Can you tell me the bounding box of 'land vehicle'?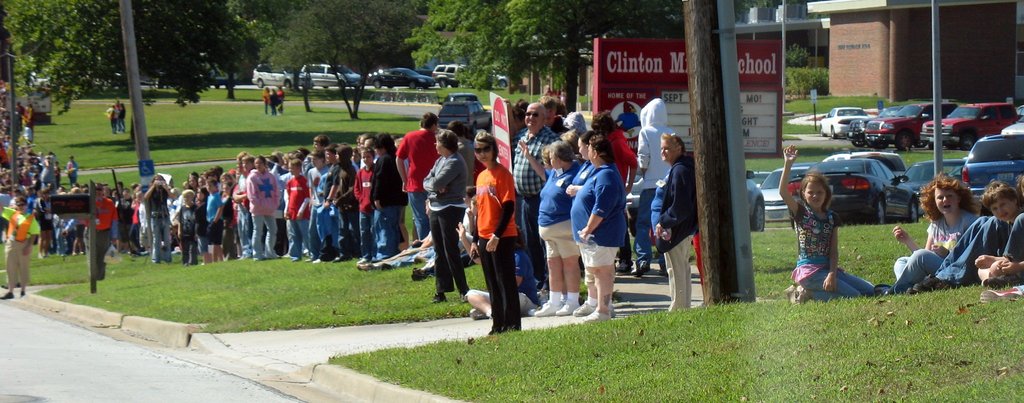
left=959, top=131, right=1023, bottom=198.
